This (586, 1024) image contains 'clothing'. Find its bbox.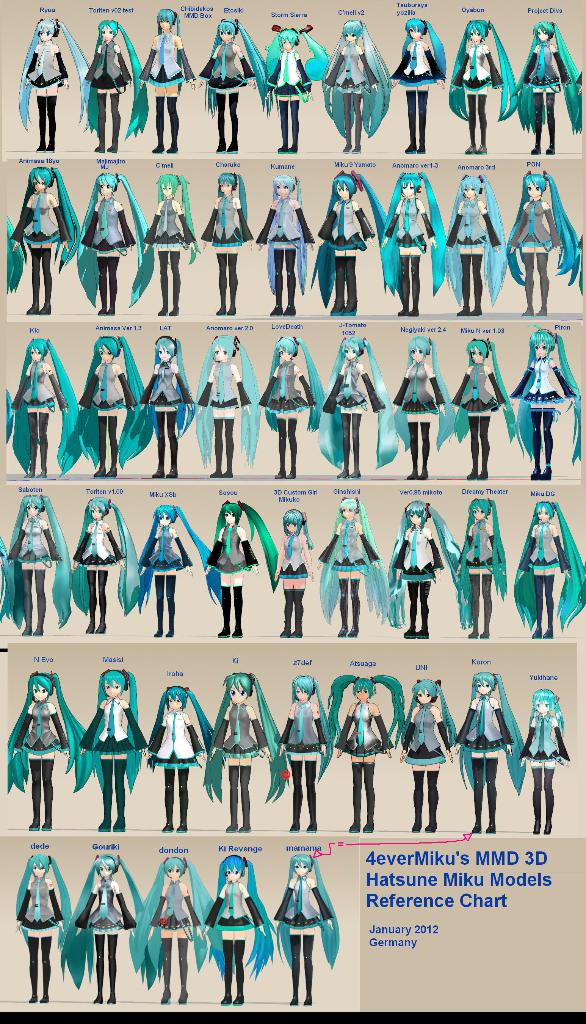
detection(519, 361, 565, 406).
